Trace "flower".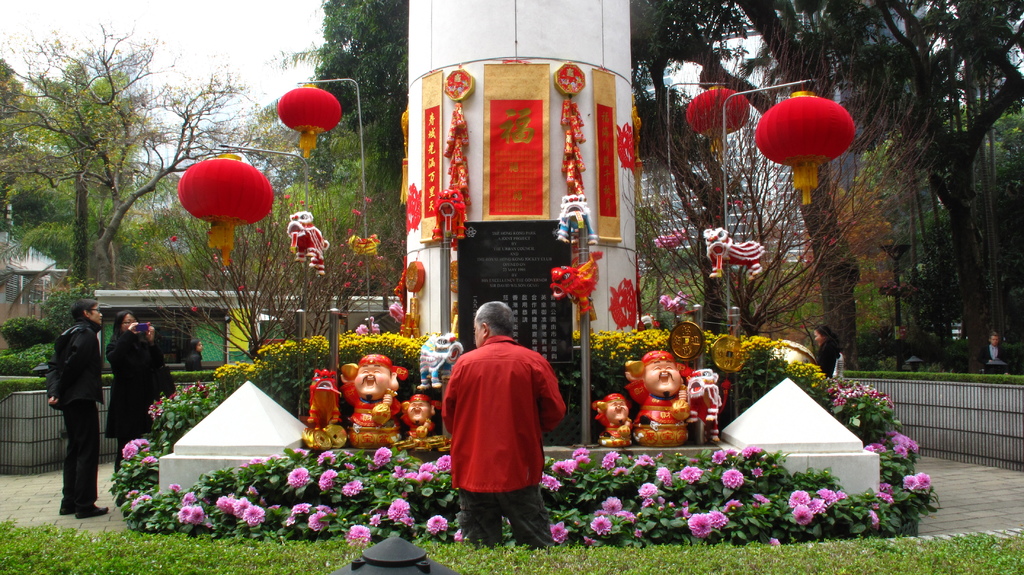
Traced to 294, 446, 305, 455.
